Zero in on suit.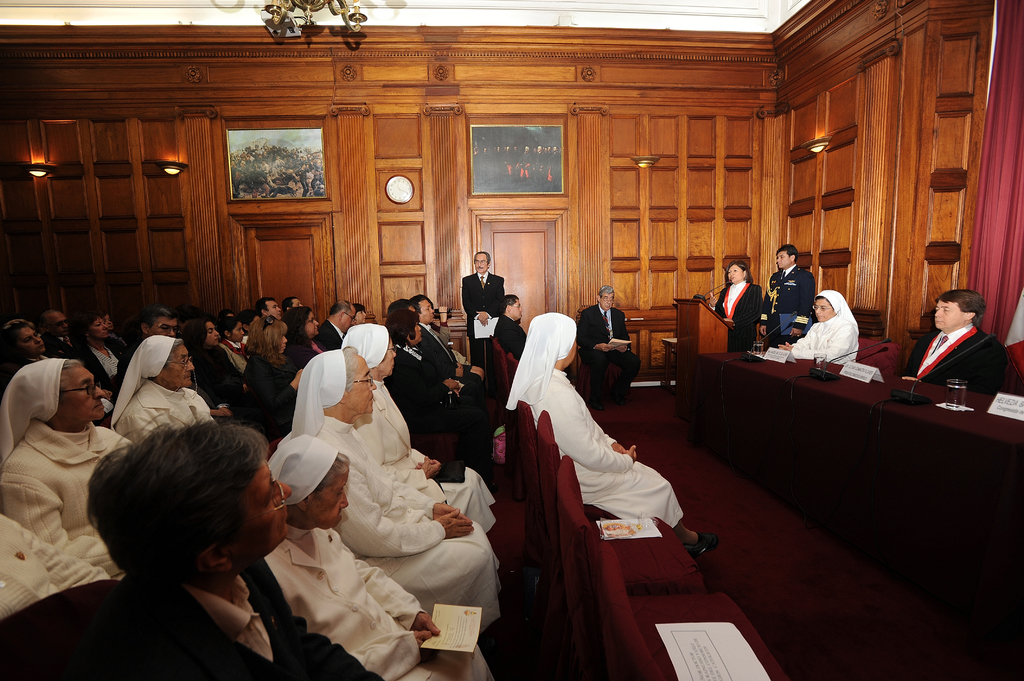
Zeroed in: Rect(463, 274, 498, 369).
